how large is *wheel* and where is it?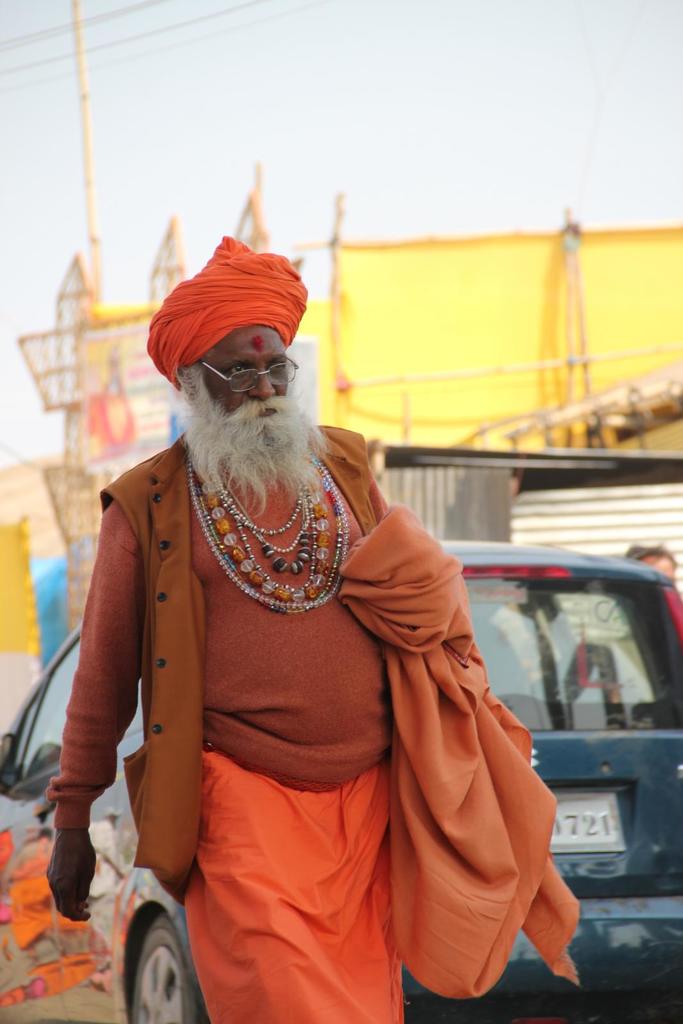
Bounding box: l=106, t=918, r=189, b=1020.
